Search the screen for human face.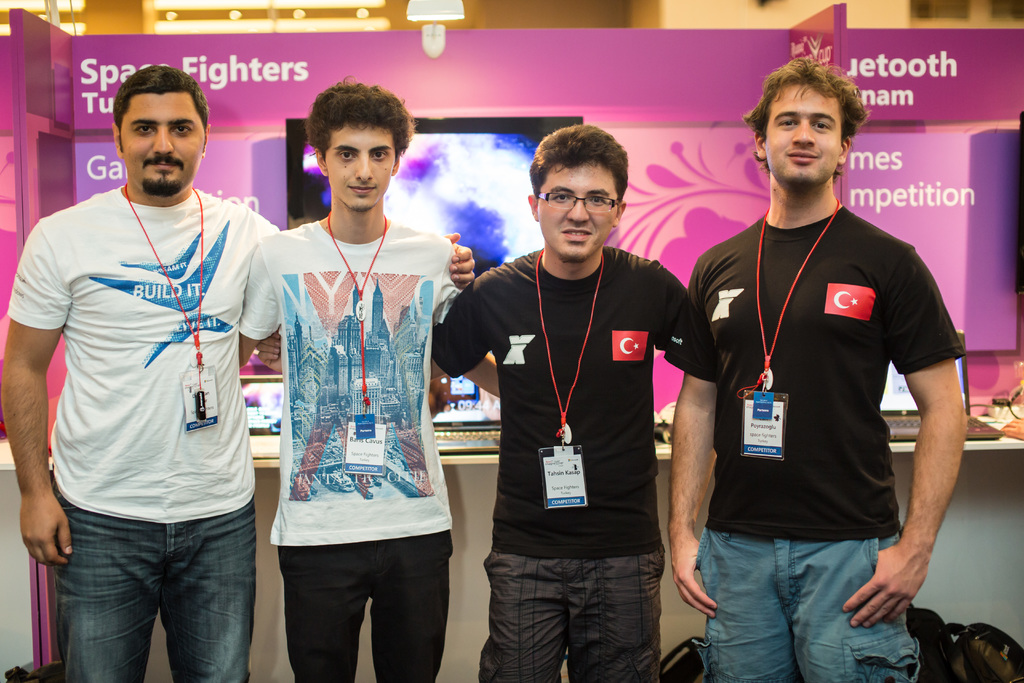
Found at <box>541,158,619,261</box>.
